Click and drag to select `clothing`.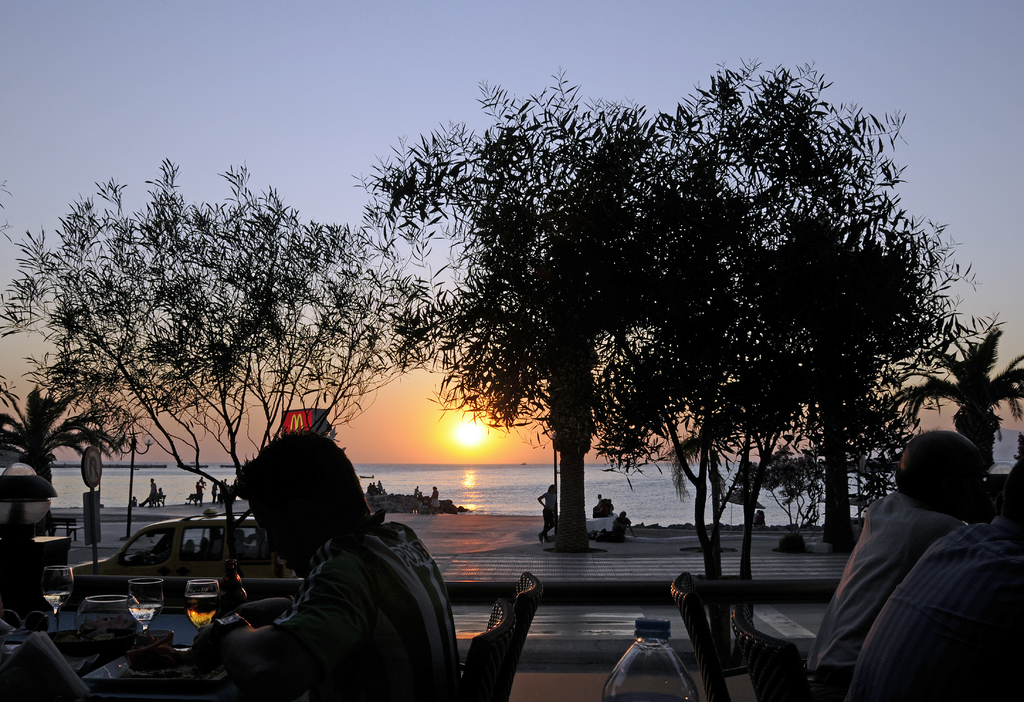
Selection: region(845, 512, 1023, 701).
